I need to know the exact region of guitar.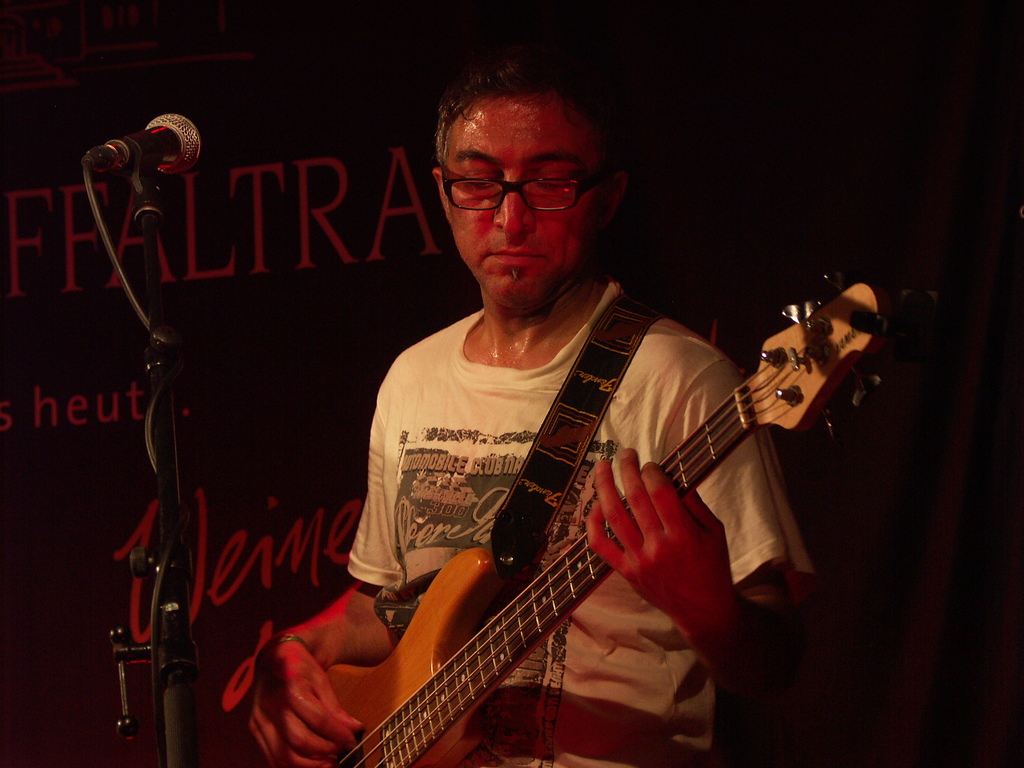
Region: [246, 259, 895, 767].
